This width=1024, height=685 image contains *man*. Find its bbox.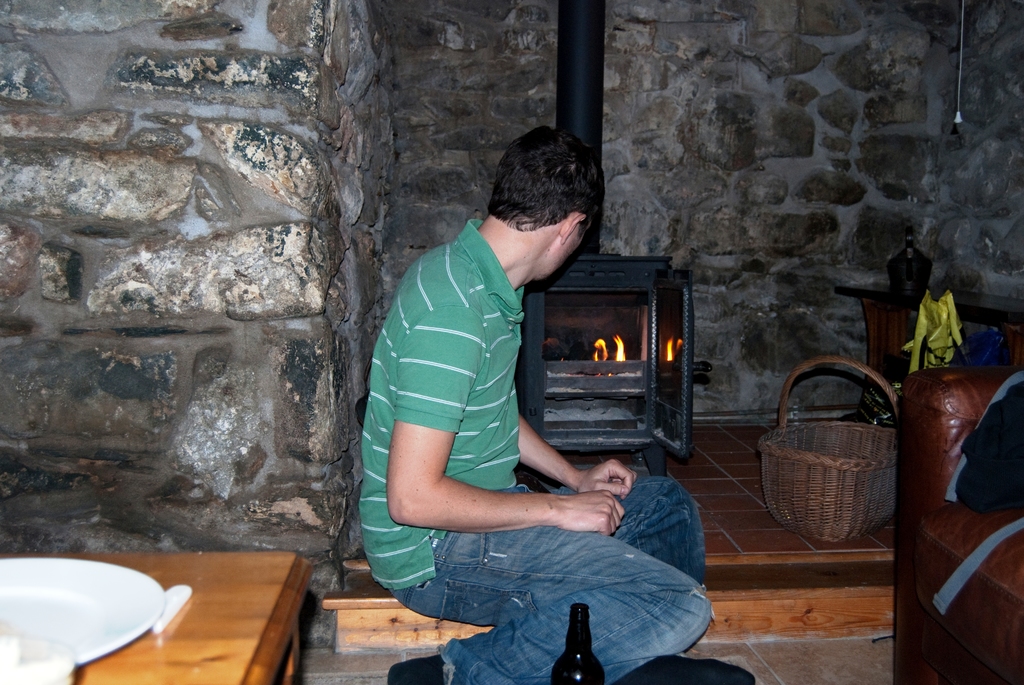
box(350, 154, 682, 649).
